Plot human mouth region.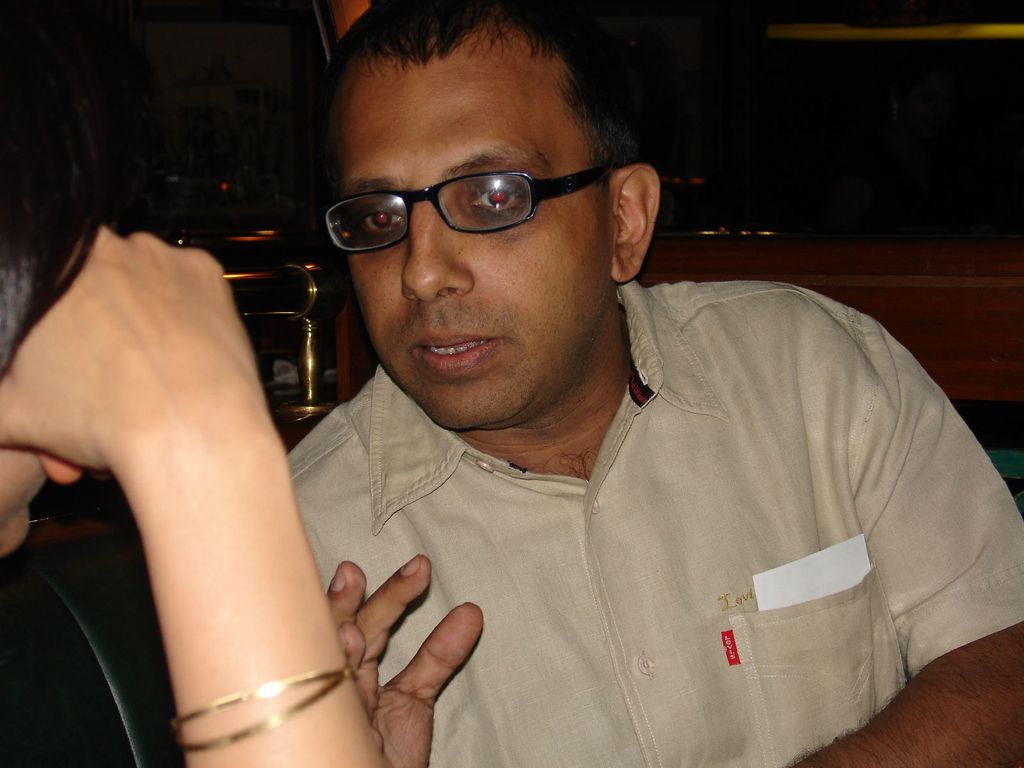
Plotted at (410, 327, 501, 374).
